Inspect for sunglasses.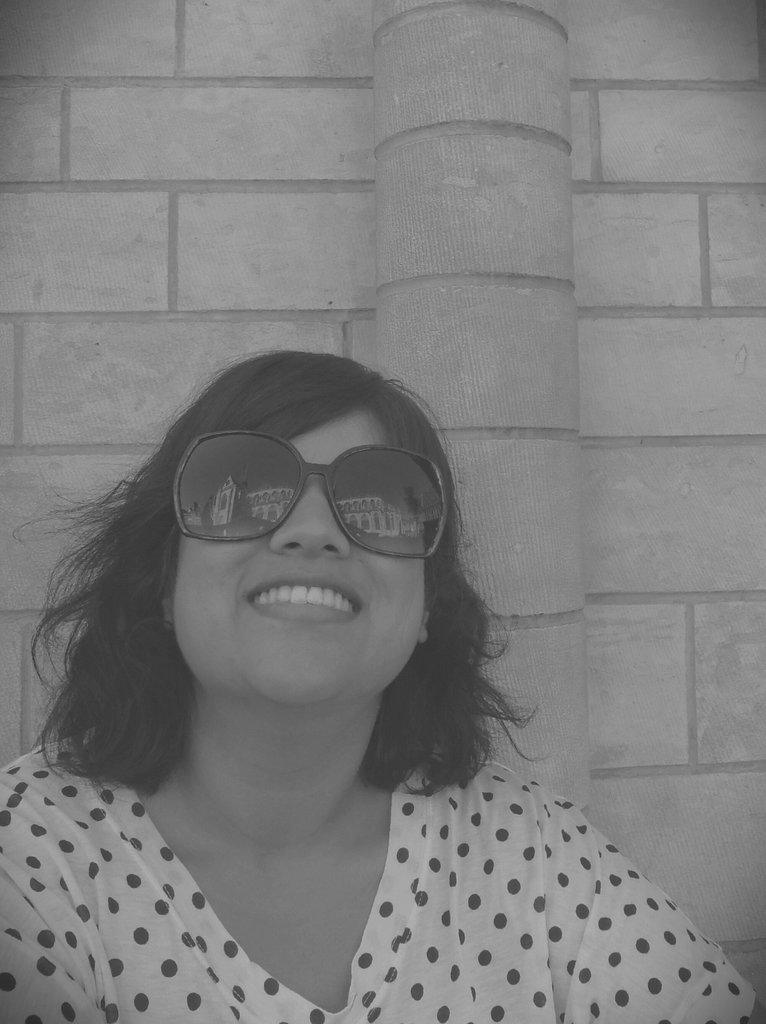
Inspection: bbox=(168, 428, 451, 560).
